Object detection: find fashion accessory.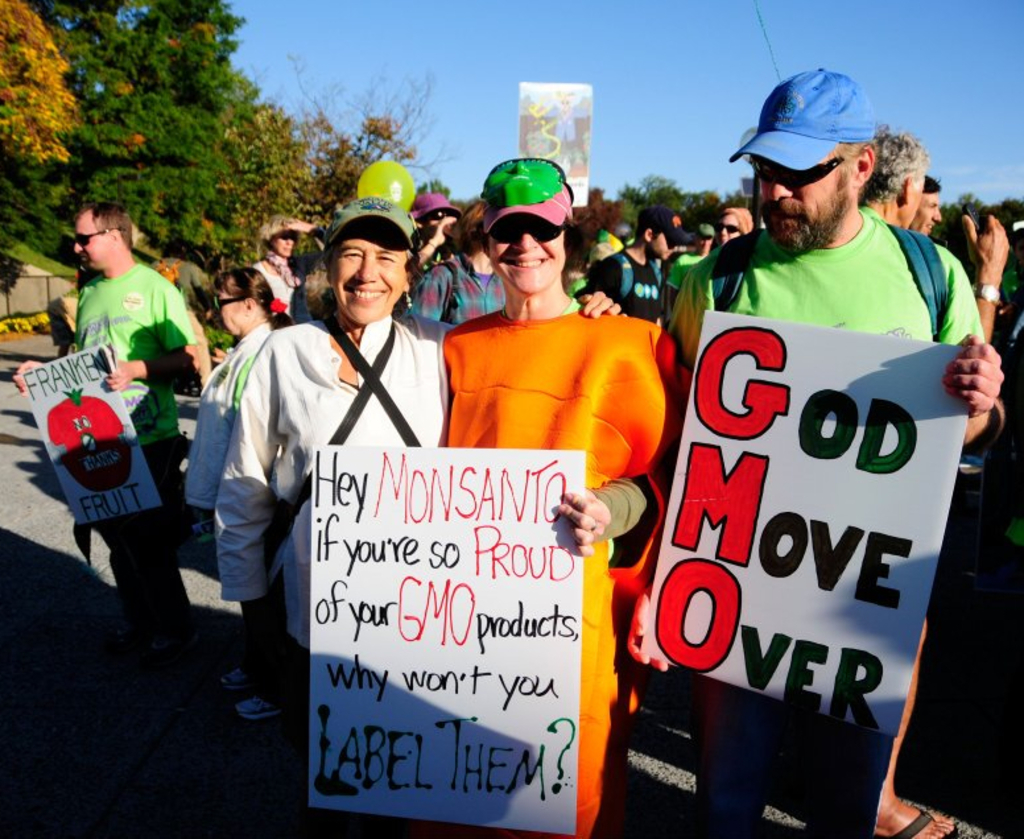
detection(718, 222, 739, 232).
